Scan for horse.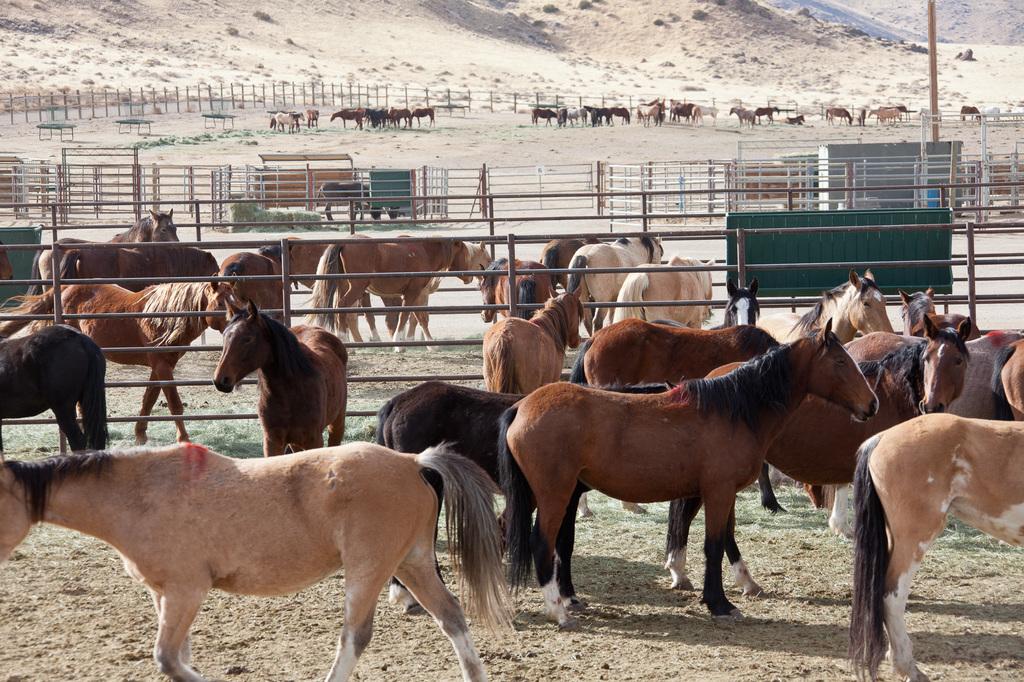
Scan result: [x1=821, y1=102, x2=854, y2=126].
